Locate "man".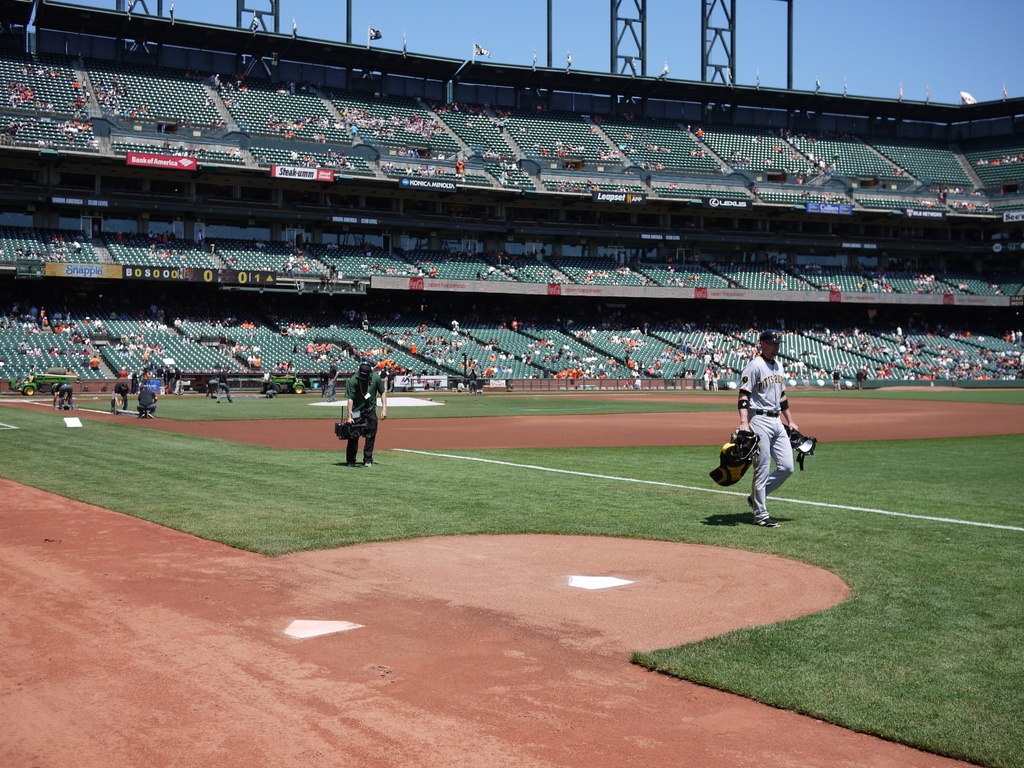
Bounding box: region(616, 248, 628, 264).
